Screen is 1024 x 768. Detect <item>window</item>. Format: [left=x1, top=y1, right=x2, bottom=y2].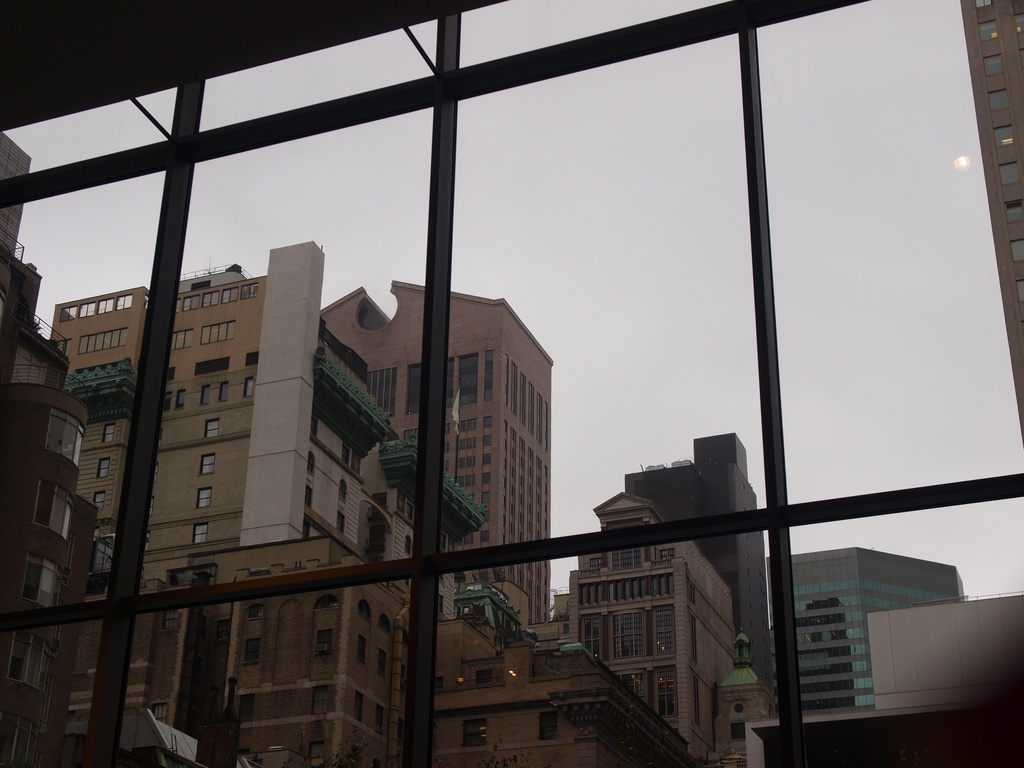
[left=2, top=630, right=55, bottom=687].
